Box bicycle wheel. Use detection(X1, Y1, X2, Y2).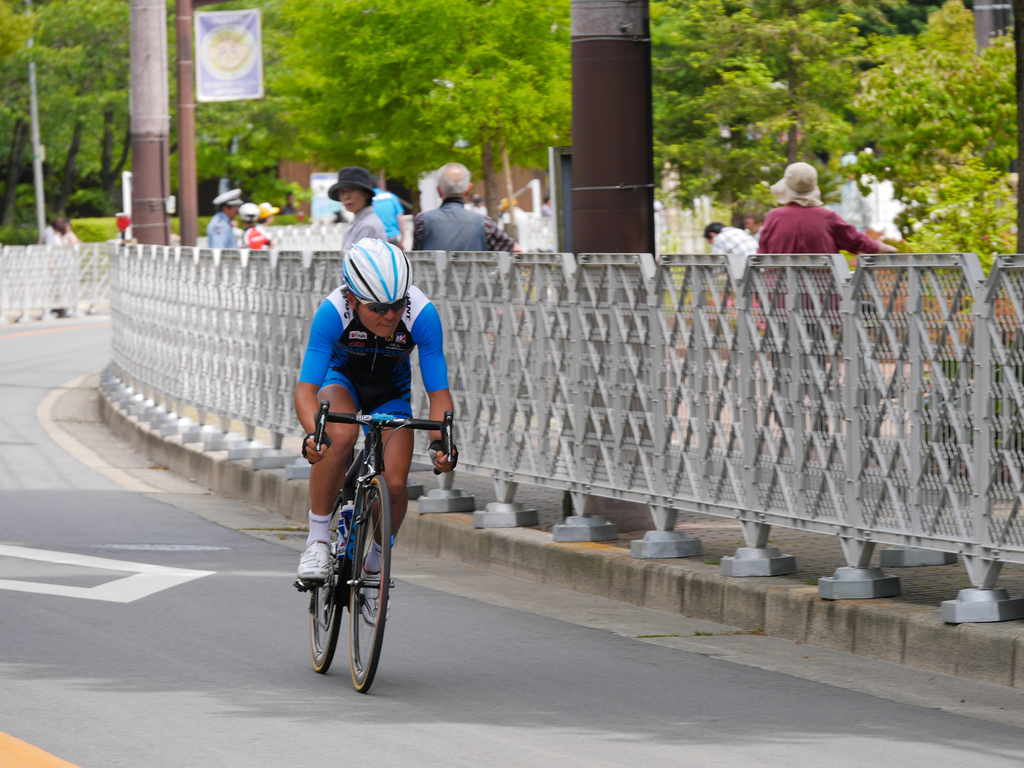
detection(351, 476, 387, 694).
